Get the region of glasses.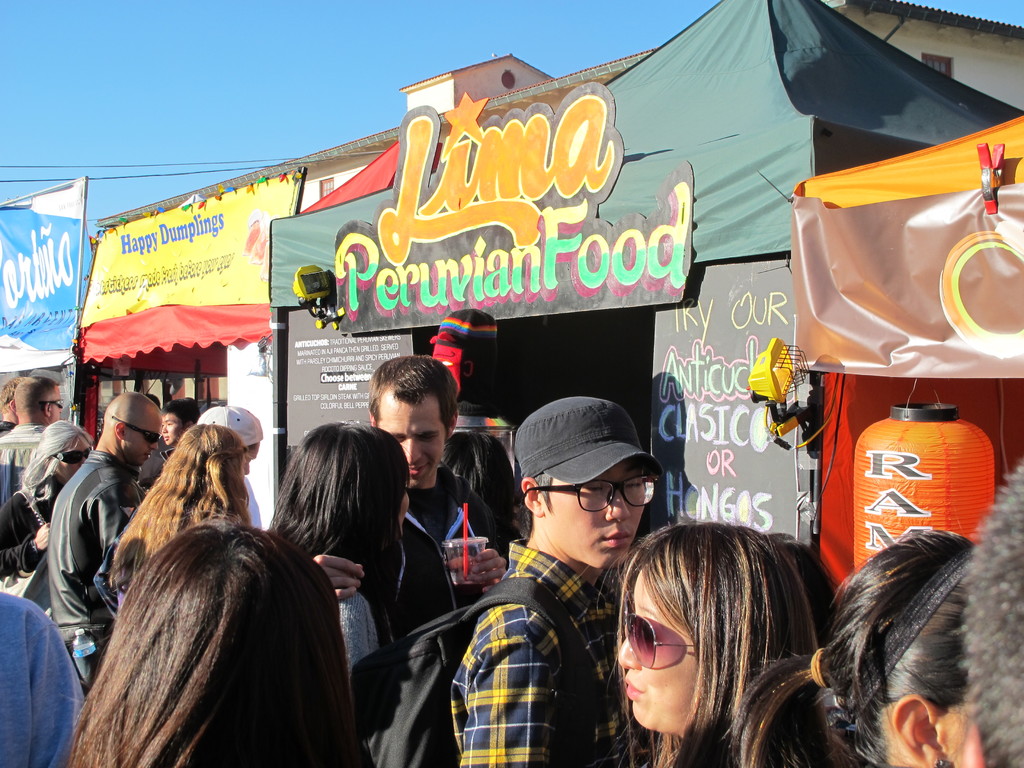
x1=38 y1=397 x2=65 y2=410.
